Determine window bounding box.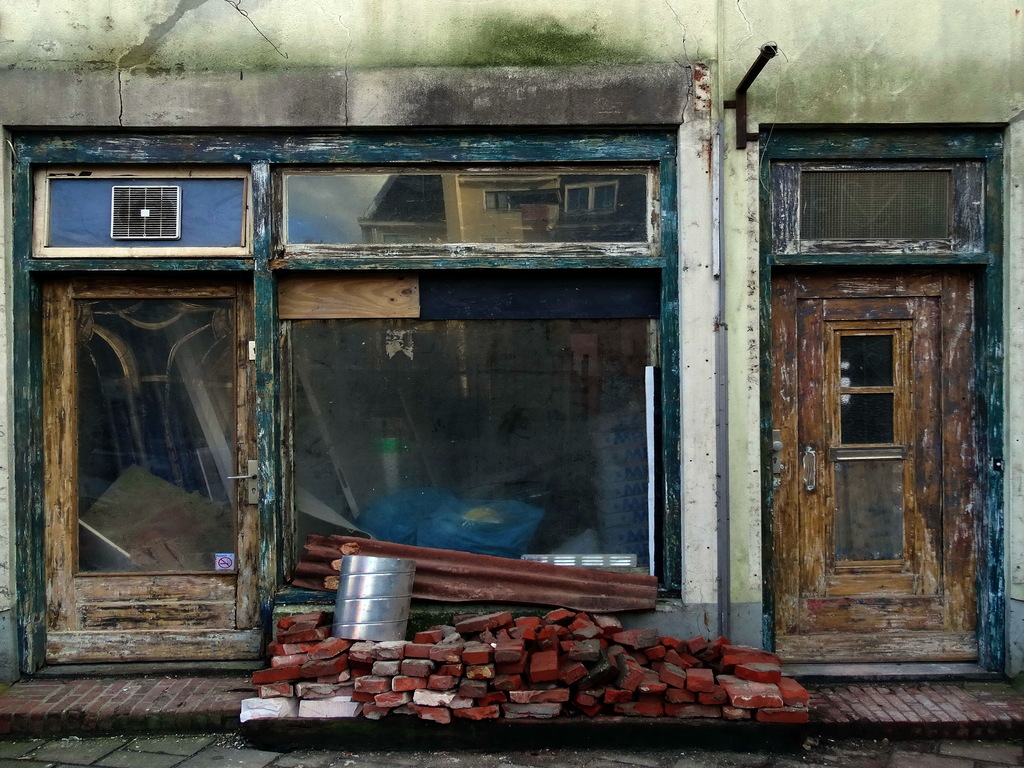
Determined: {"x1": 284, "y1": 150, "x2": 661, "y2": 275}.
